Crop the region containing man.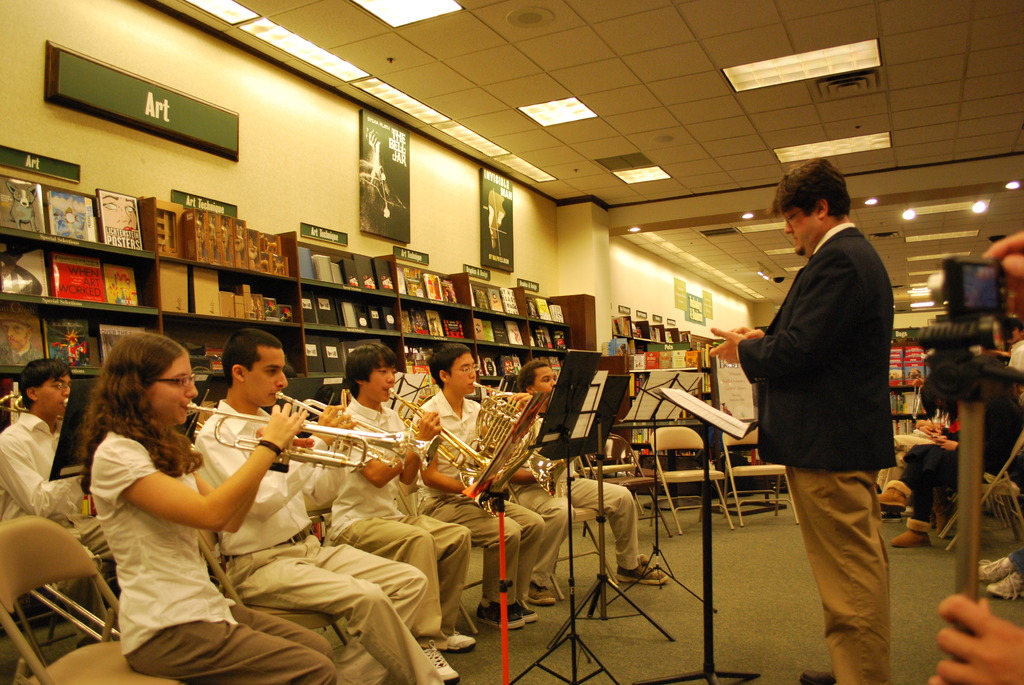
Crop region: <bbox>425, 340, 559, 620</bbox>.
